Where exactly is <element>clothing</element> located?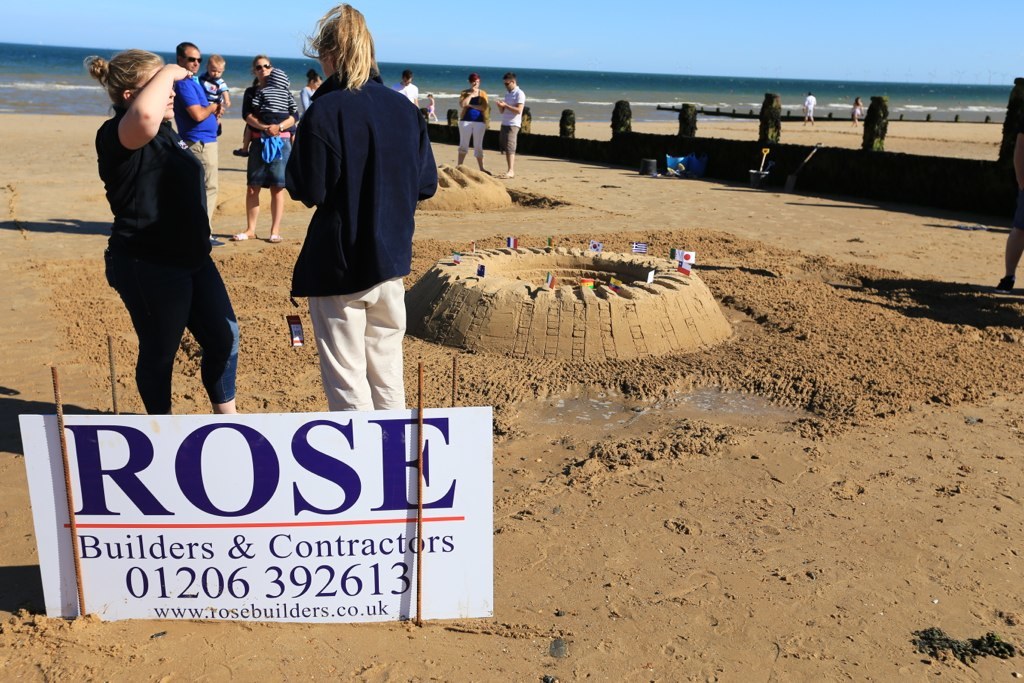
Its bounding box is x1=92 y1=111 x2=243 y2=421.
